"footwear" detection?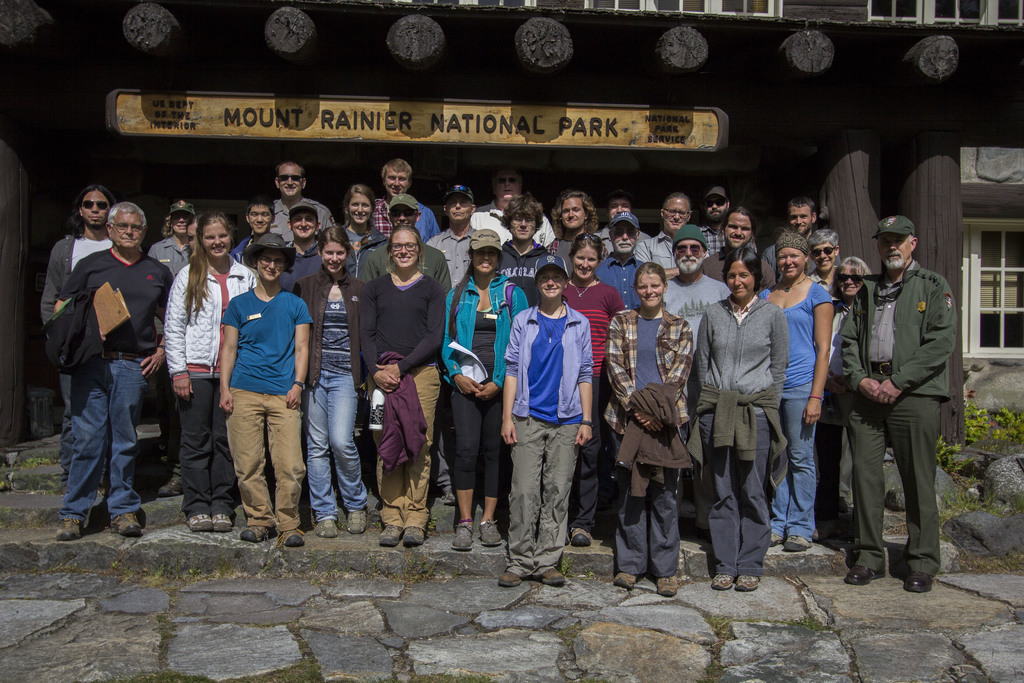
left=159, top=481, right=184, bottom=494
